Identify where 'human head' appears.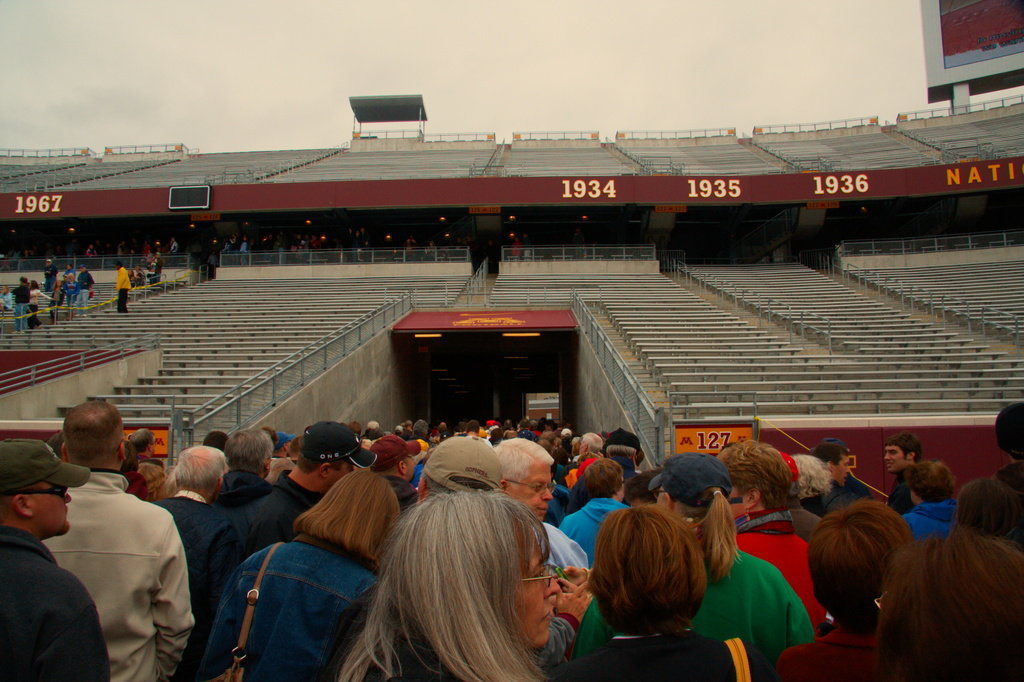
Appears at bbox=[468, 420, 483, 435].
